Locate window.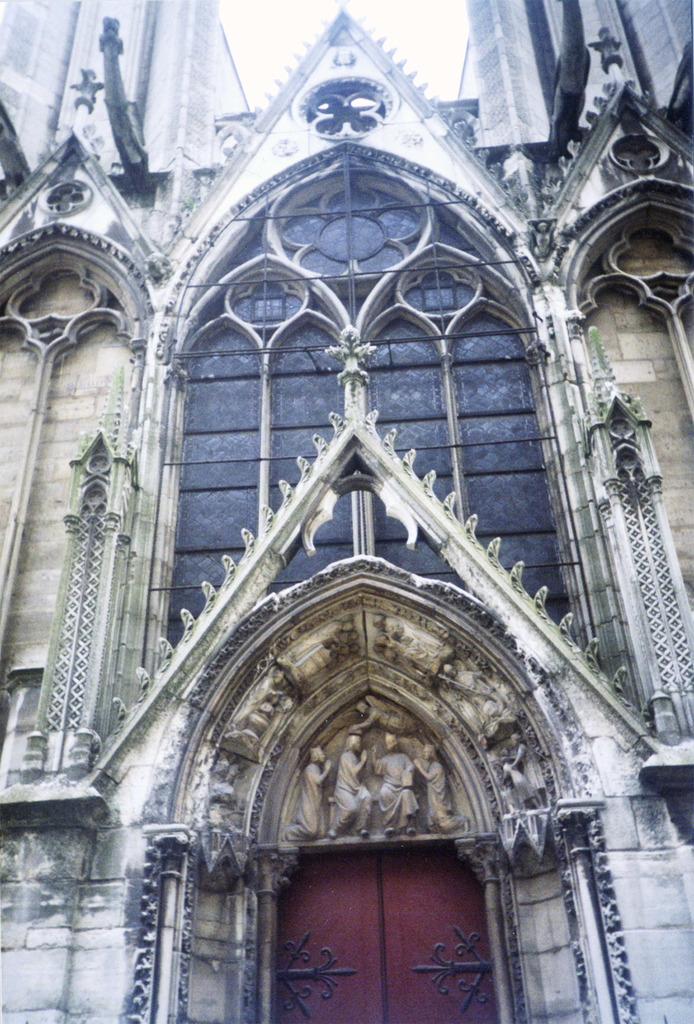
Bounding box: locate(158, 168, 578, 652).
